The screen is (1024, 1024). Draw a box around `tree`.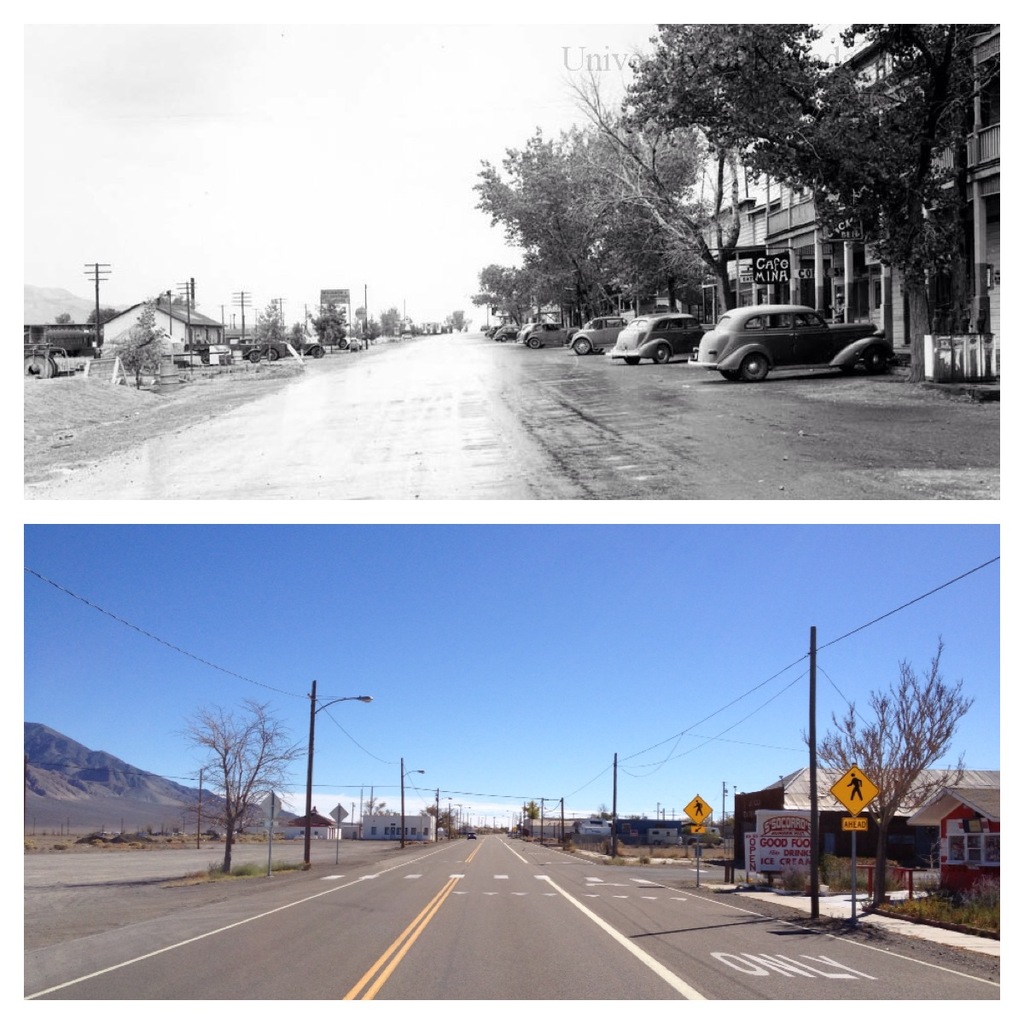
rect(621, 24, 1003, 385).
